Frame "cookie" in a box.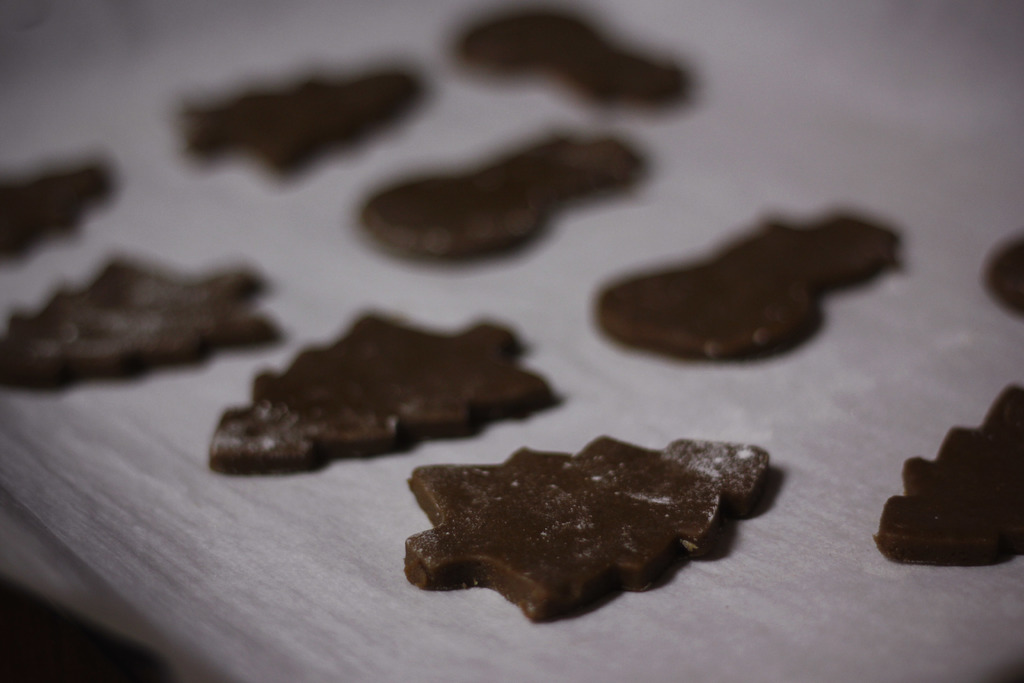
detection(212, 306, 572, 483).
